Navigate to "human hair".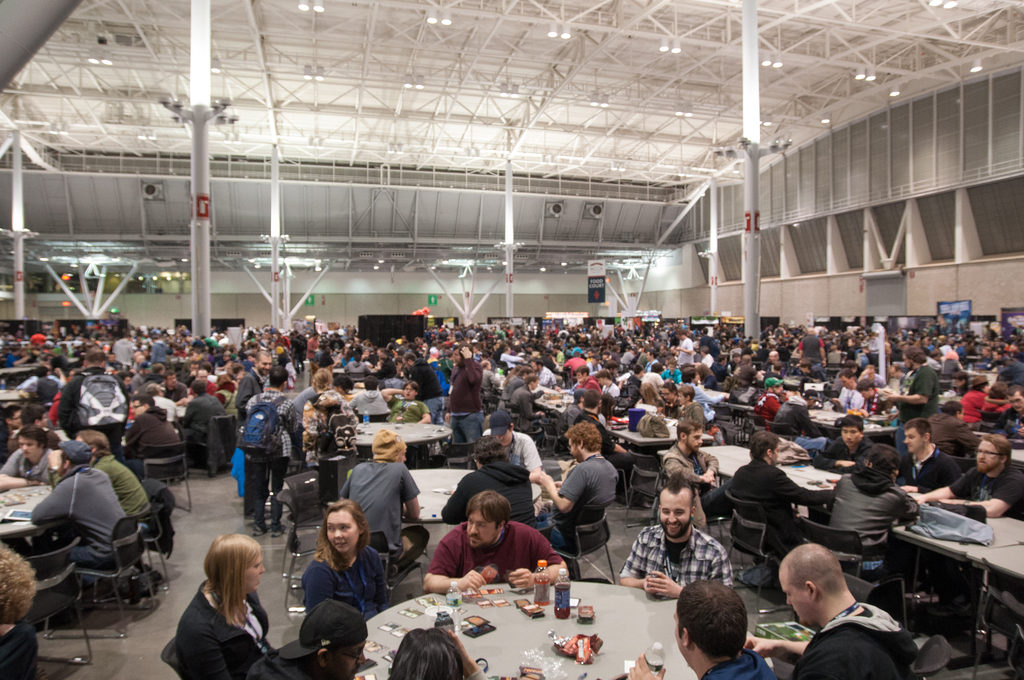
Navigation target: 472:435:510:466.
